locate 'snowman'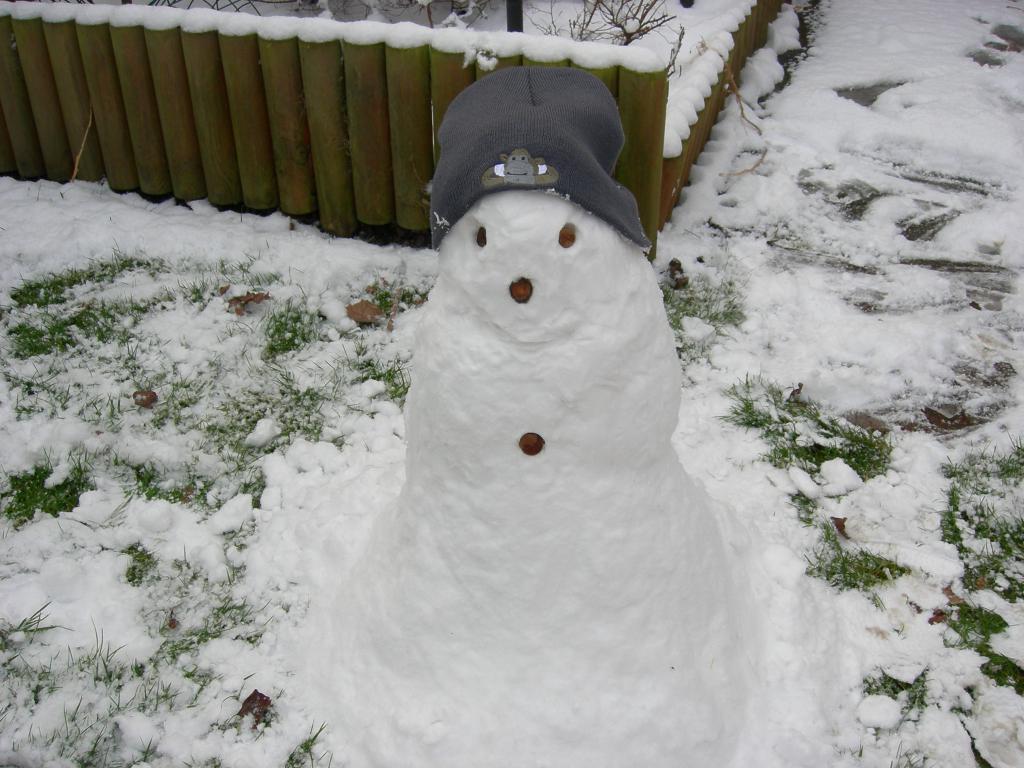
{"x1": 325, "y1": 67, "x2": 760, "y2": 767}
